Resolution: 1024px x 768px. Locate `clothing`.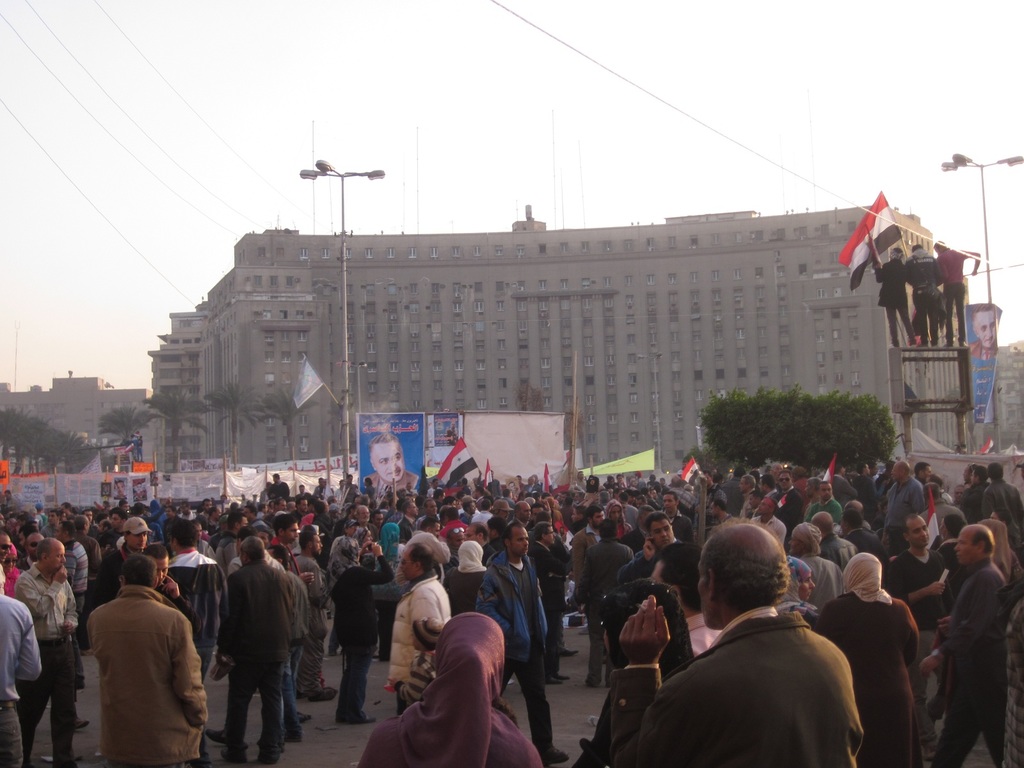
BBox(14, 562, 79, 756).
